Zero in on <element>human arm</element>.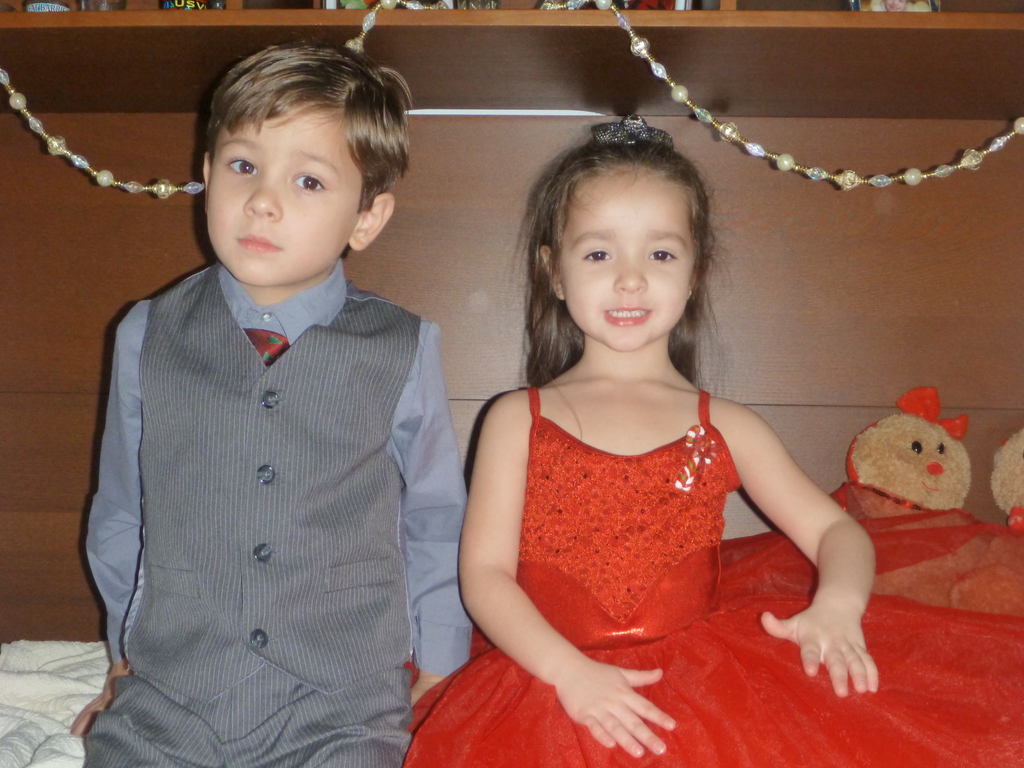
Zeroed in: 65,301,148,744.
